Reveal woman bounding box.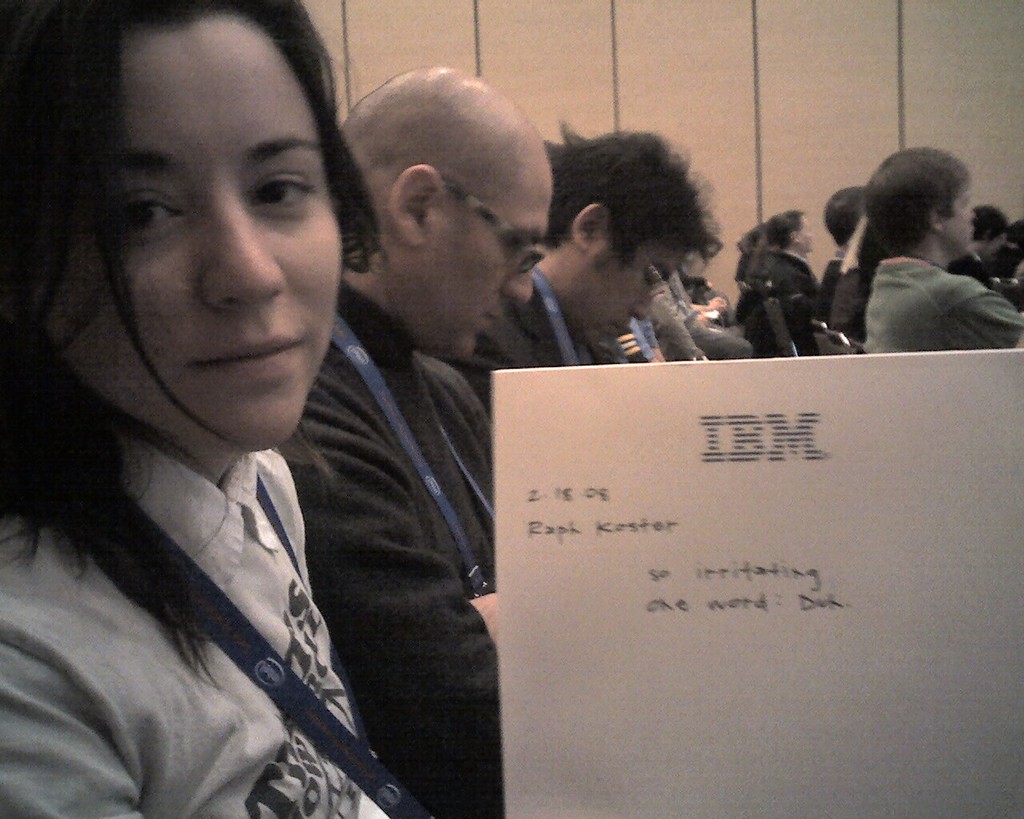
Revealed: {"left": 845, "top": 152, "right": 1023, "bottom": 374}.
